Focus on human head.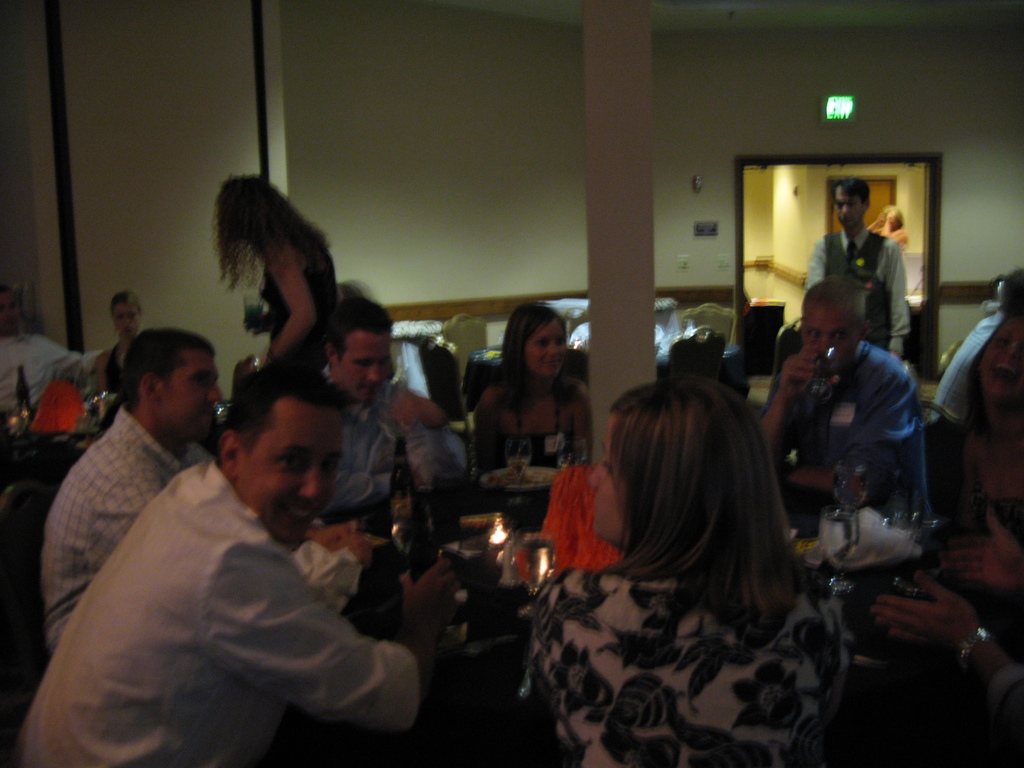
Focused at 801 273 875 376.
